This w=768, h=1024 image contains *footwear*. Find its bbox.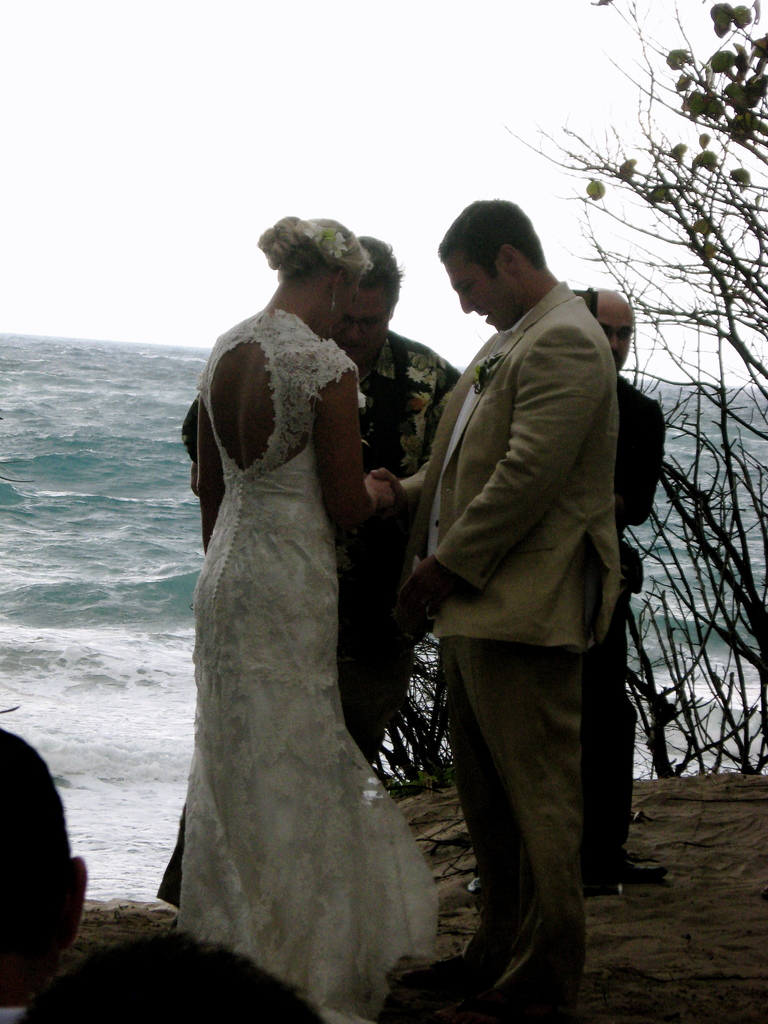
region(384, 946, 489, 1000).
